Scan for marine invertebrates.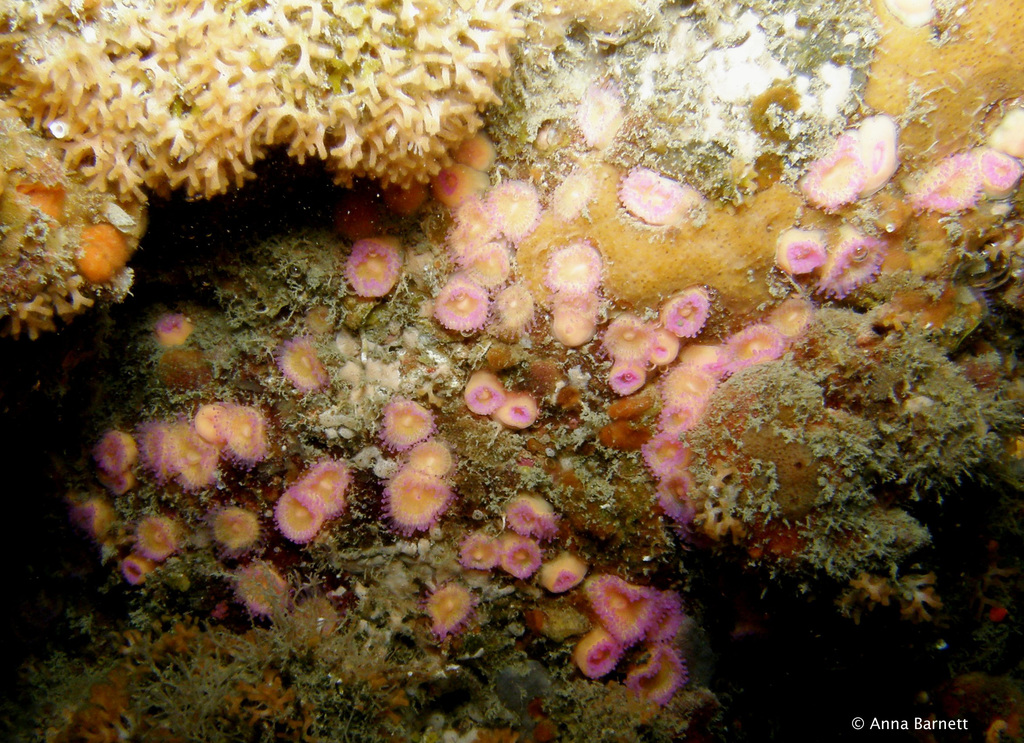
Scan result: x1=670, y1=288, x2=708, y2=343.
